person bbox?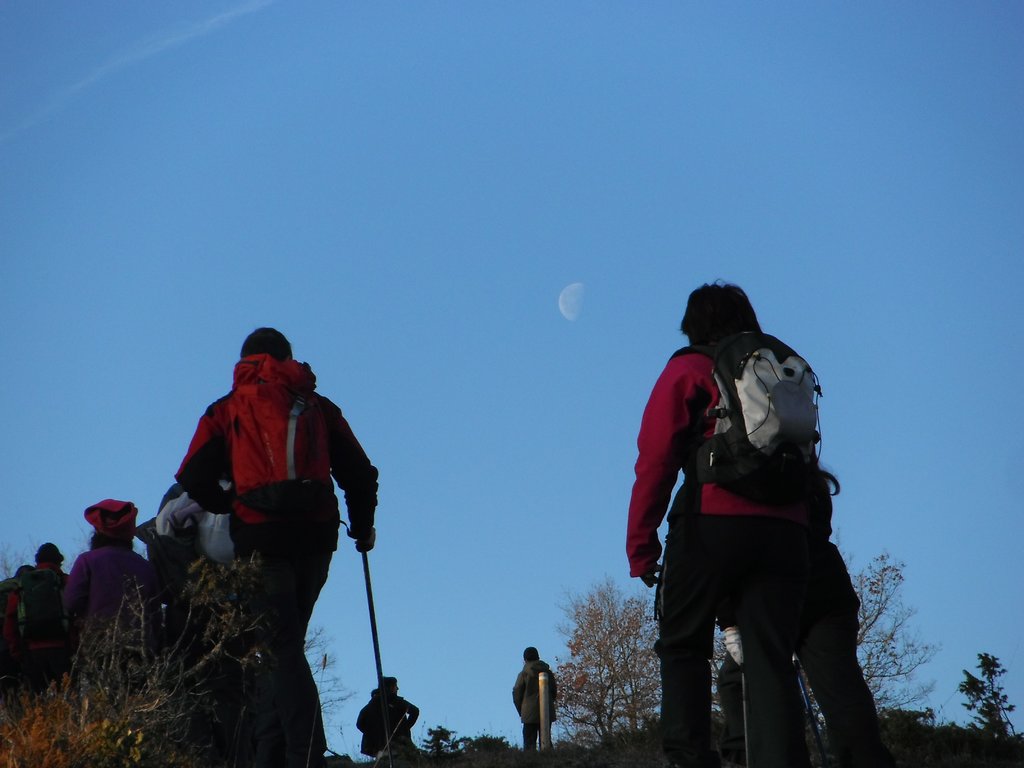
<bbox>715, 543, 883, 767</bbox>
